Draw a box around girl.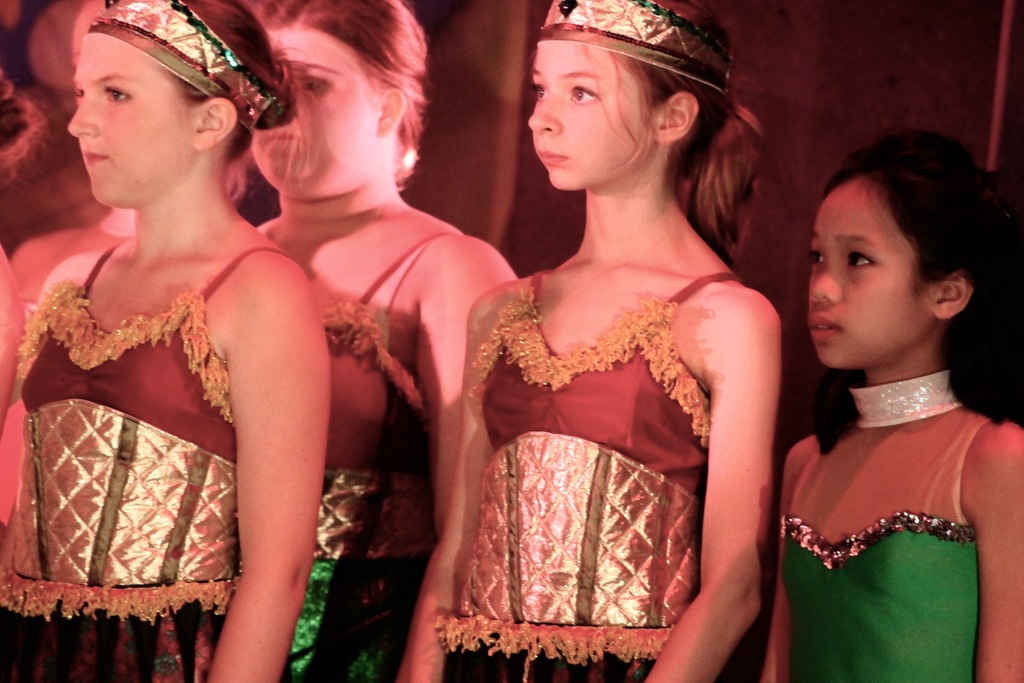
bbox=(762, 126, 1023, 682).
